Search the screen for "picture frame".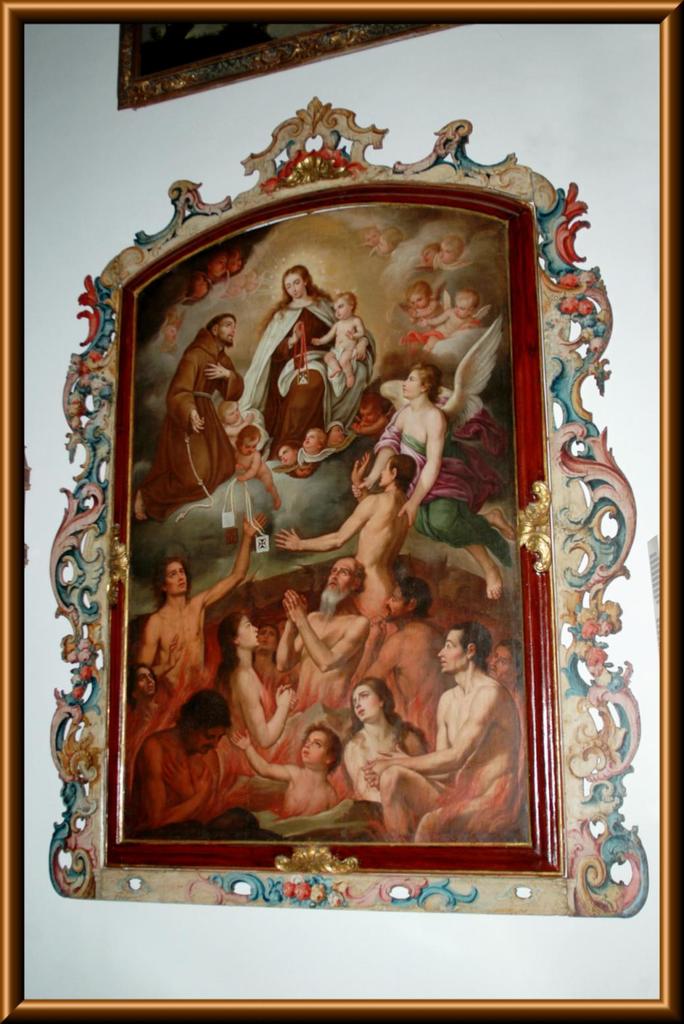
Found at [x1=0, y1=0, x2=683, y2=1023].
